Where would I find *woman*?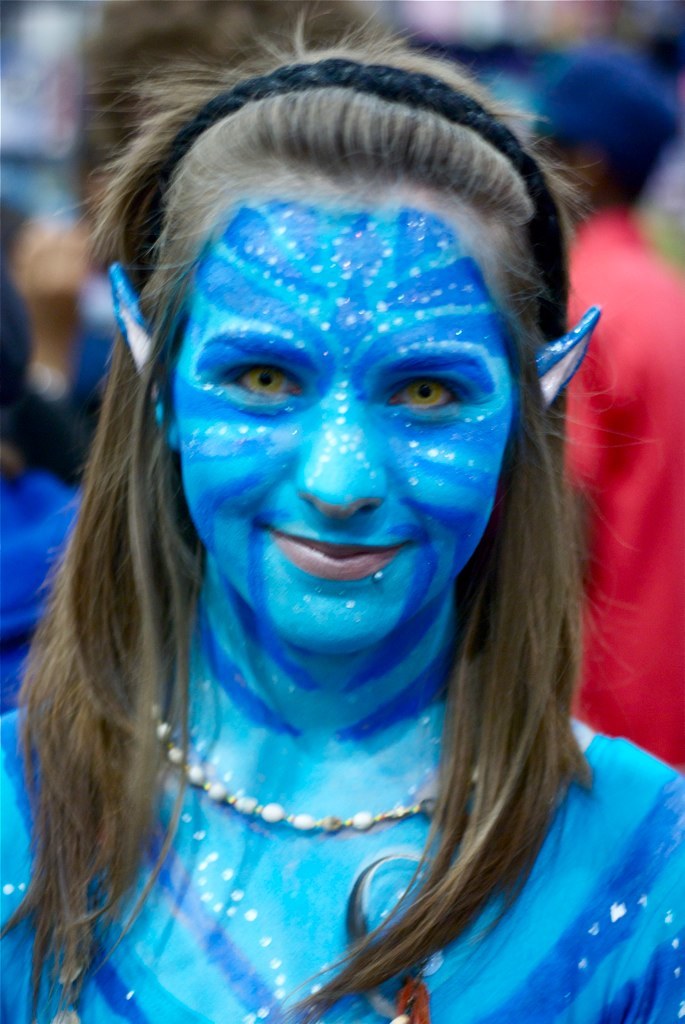
At detection(16, 64, 667, 984).
